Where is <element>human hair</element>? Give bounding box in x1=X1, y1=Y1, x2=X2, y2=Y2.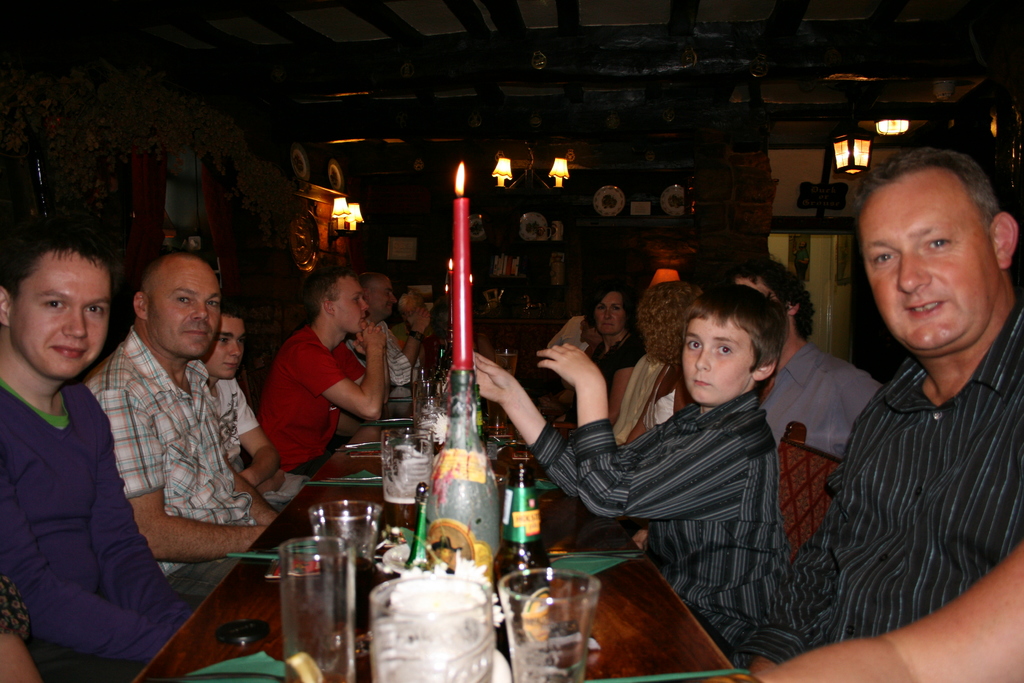
x1=397, y1=288, x2=426, y2=318.
